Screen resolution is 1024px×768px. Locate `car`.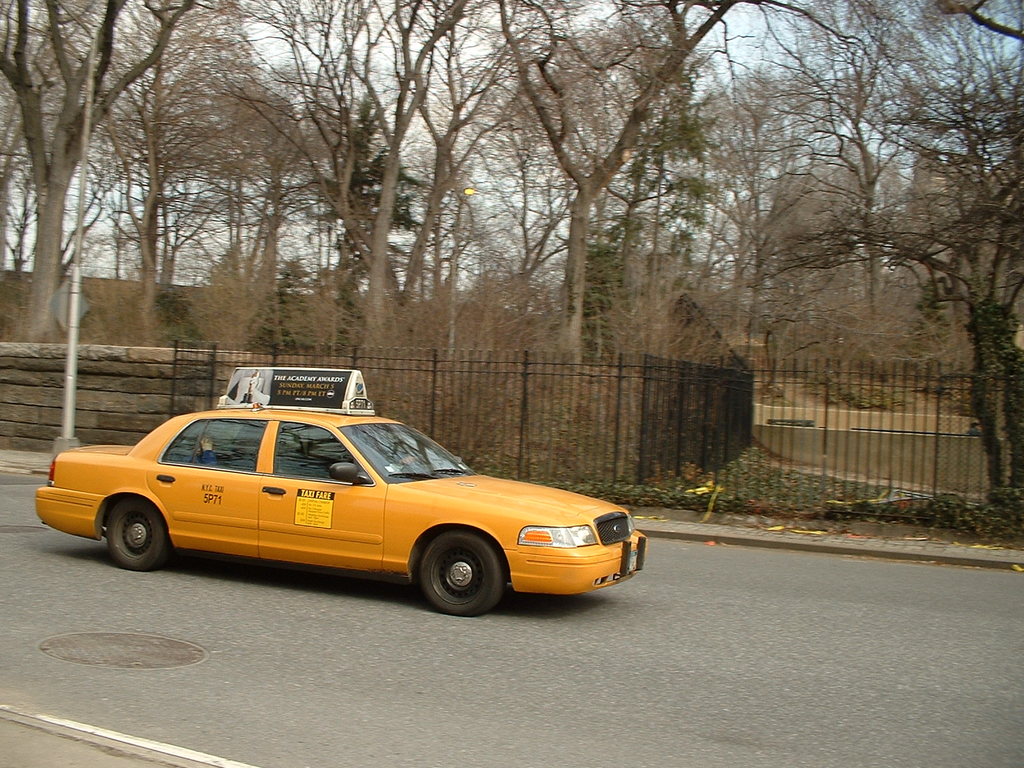
bbox=(33, 397, 636, 616).
